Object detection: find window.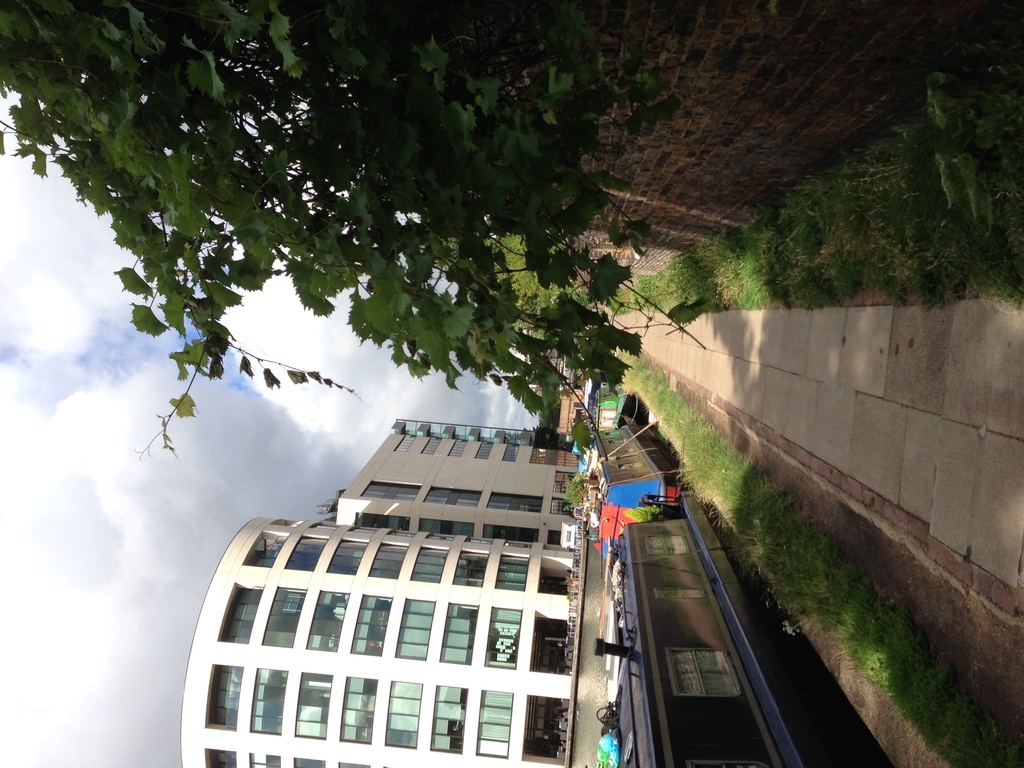
BBox(340, 677, 377, 746).
